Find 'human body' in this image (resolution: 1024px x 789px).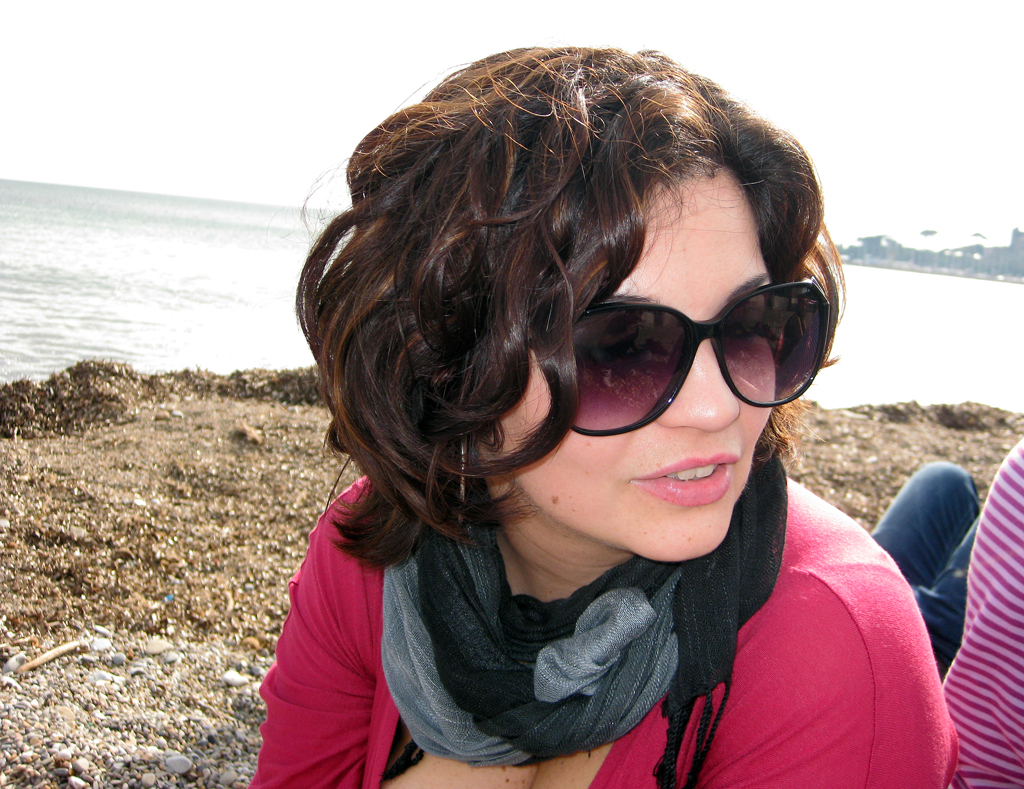
<bbox>224, 40, 955, 788</bbox>.
